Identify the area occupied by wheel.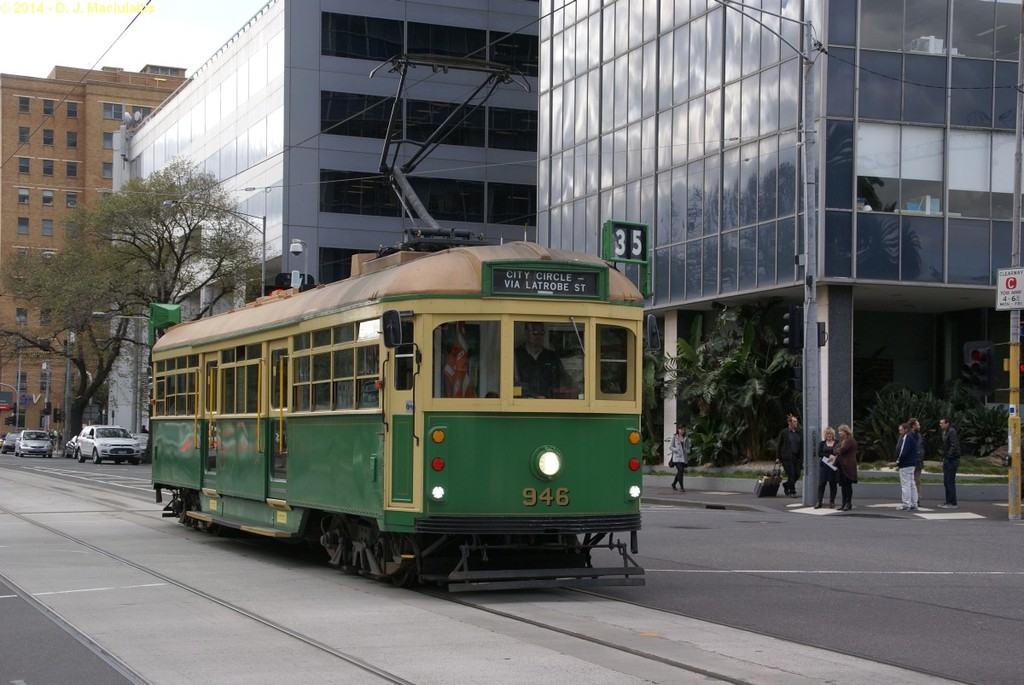
Area: bbox=(76, 447, 84, 463).
